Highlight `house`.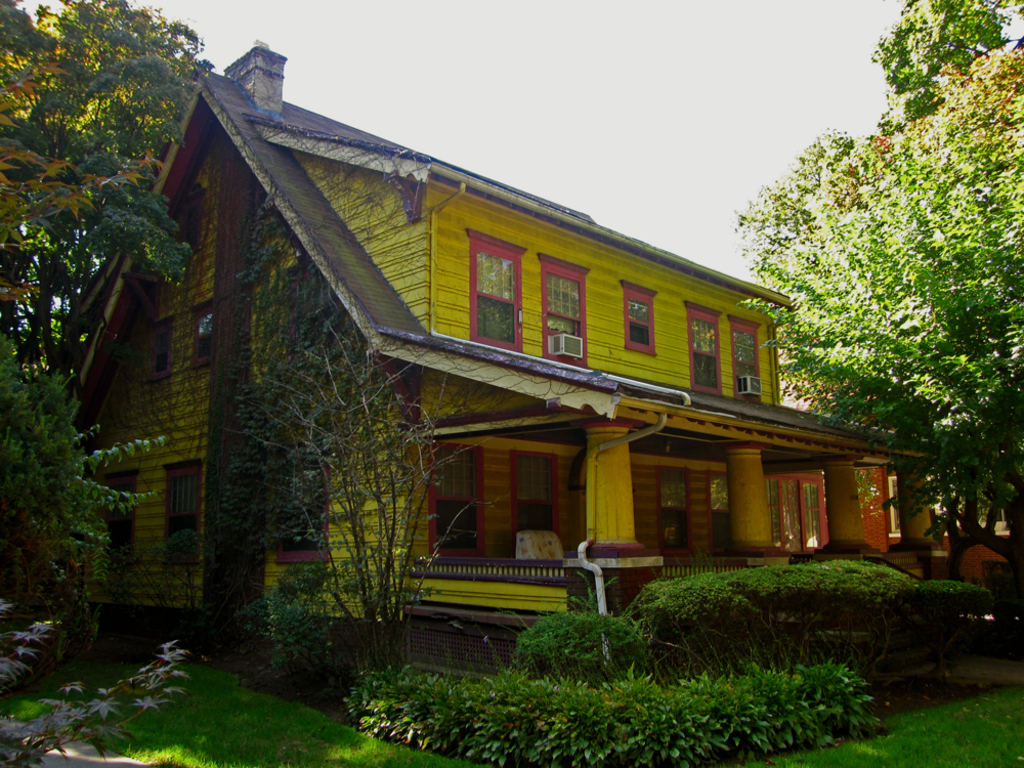
Highlighted region: rect(43, 32, 948, 684).
